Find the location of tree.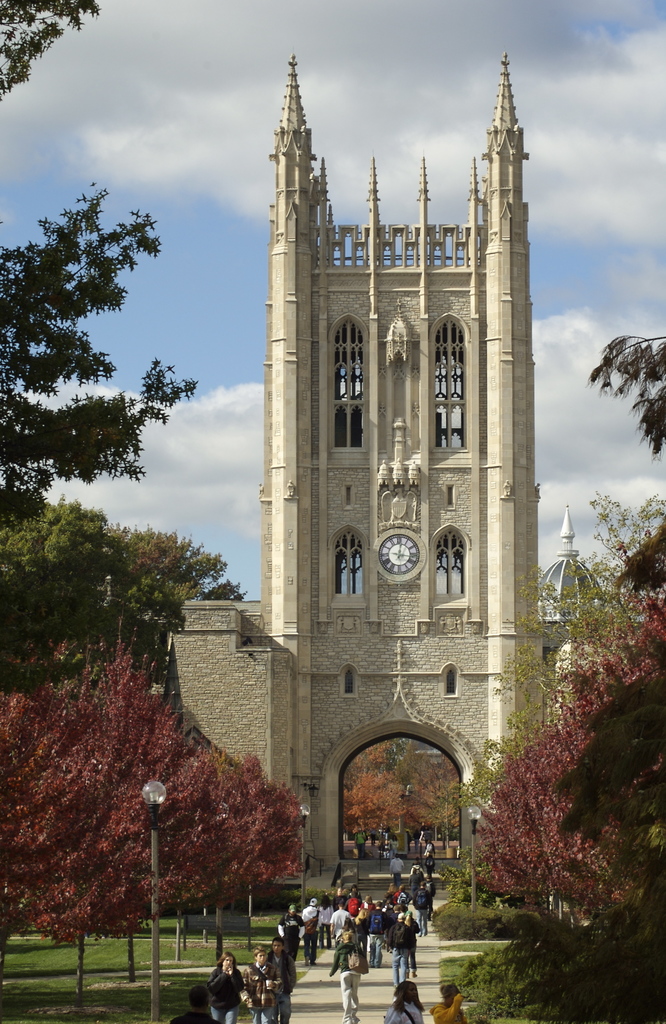
Location: bbox=[578, 330, 665, 462].
